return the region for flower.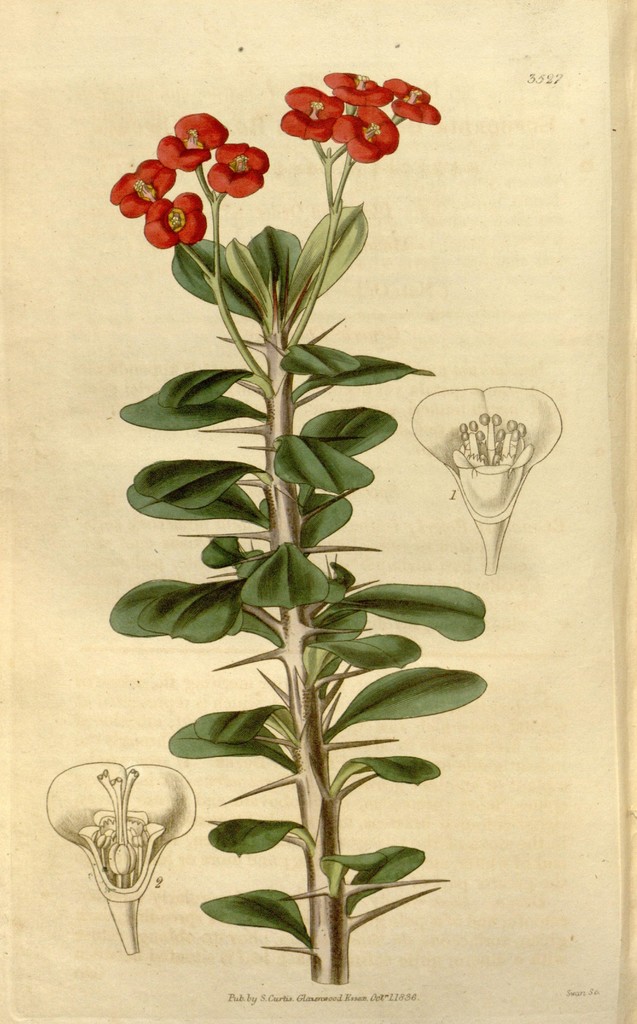
<box>150,111,230,165</box>.
